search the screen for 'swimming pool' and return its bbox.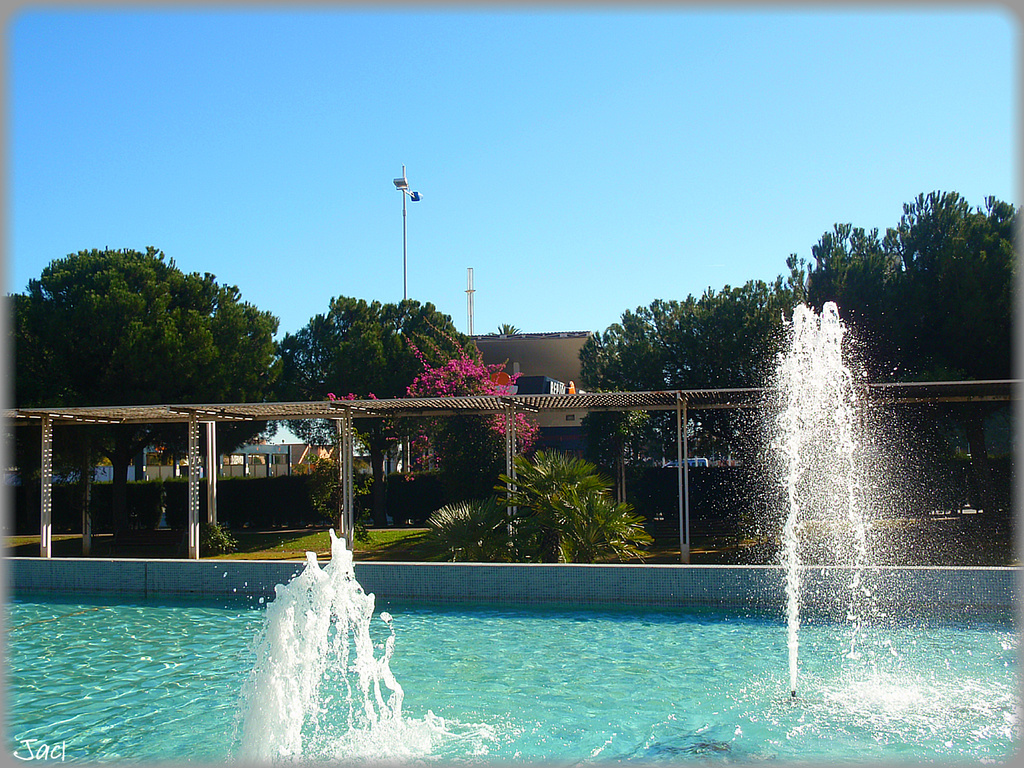
Found: [x1=0, y1=580, x2=1016, y2=767].
